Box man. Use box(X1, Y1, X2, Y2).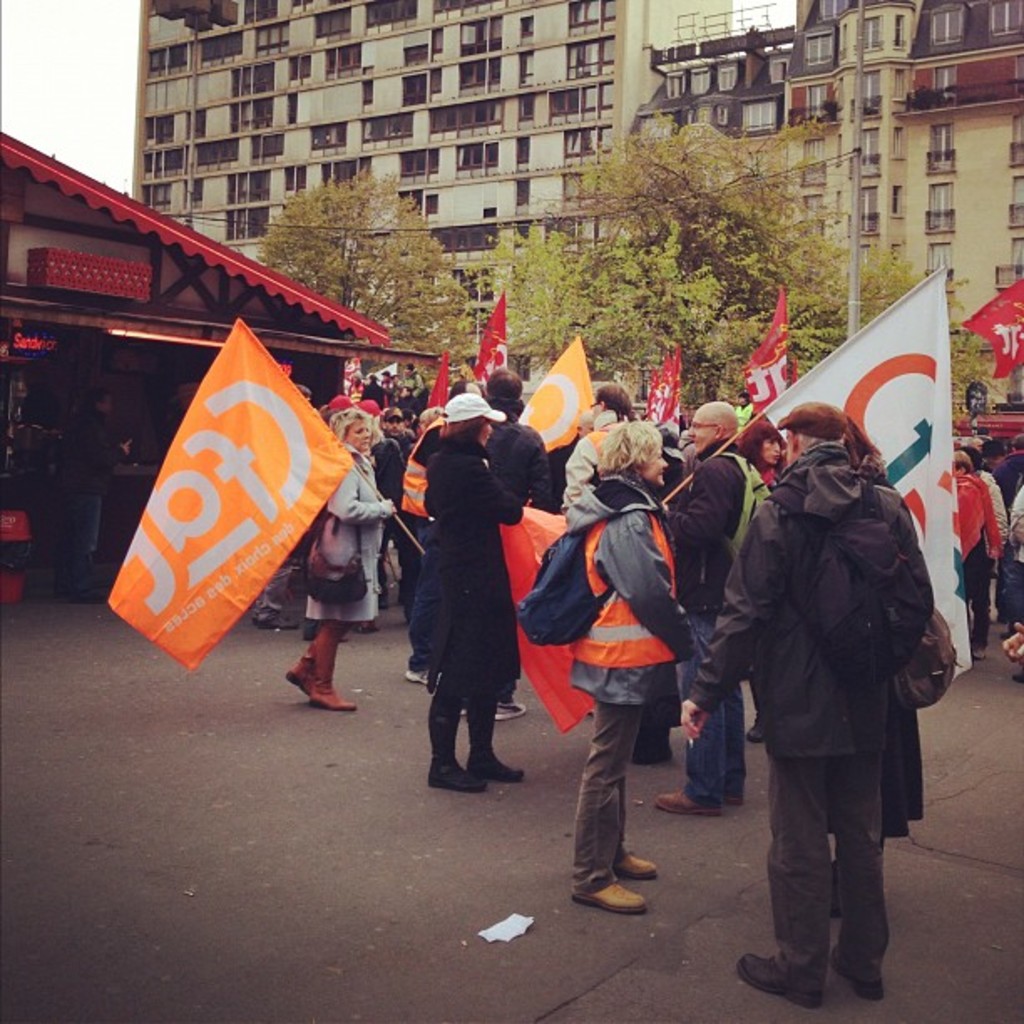
box(482, 373, 561, 723).
